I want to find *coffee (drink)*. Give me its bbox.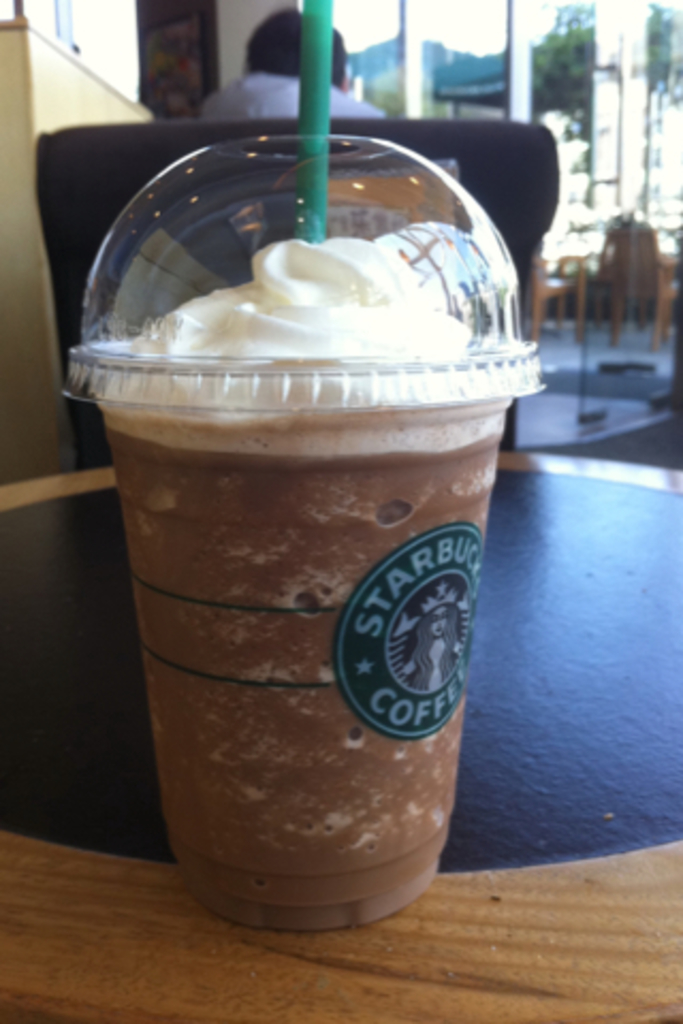
100,241,521,932.
